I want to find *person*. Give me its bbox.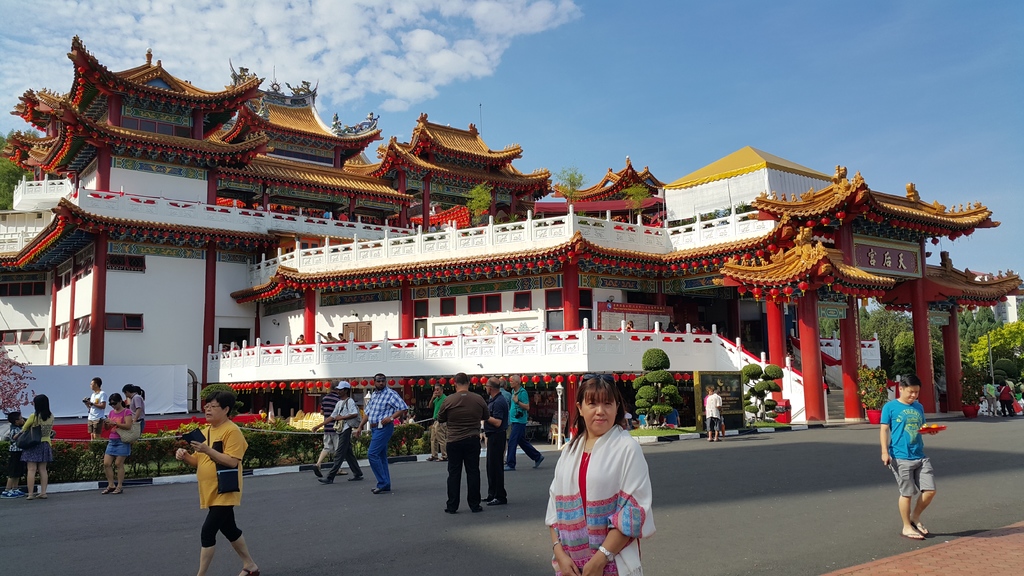
Rect(355, 373, 407, 494).
